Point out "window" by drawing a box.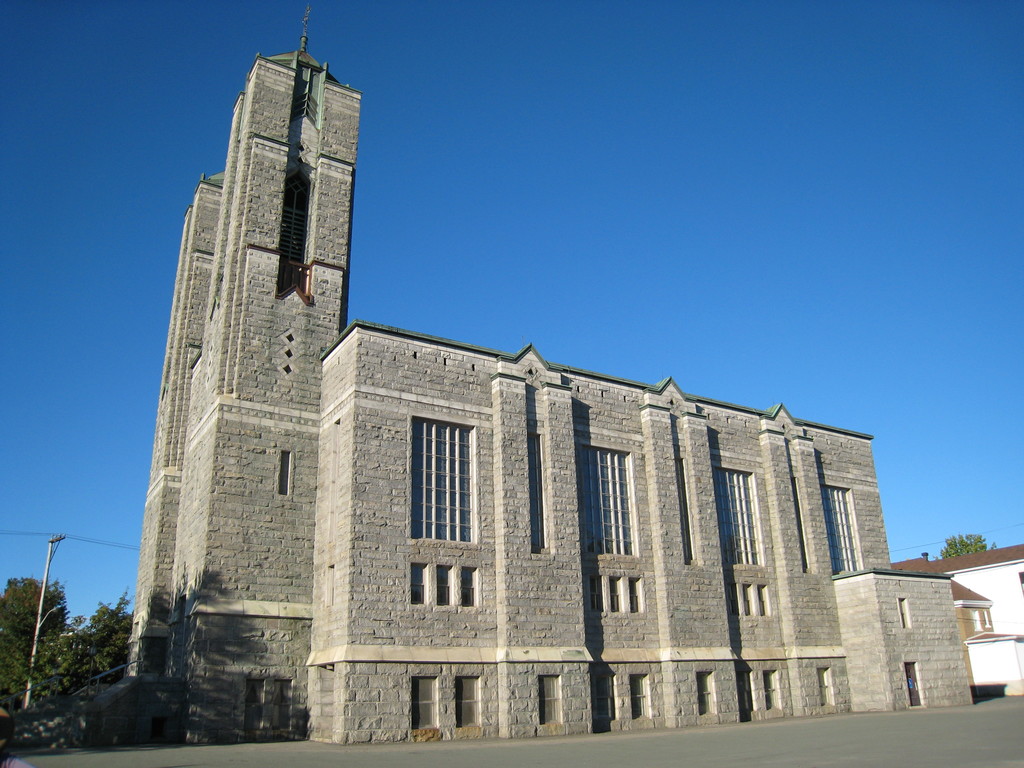
BBox(588, 573, 602, 611).
